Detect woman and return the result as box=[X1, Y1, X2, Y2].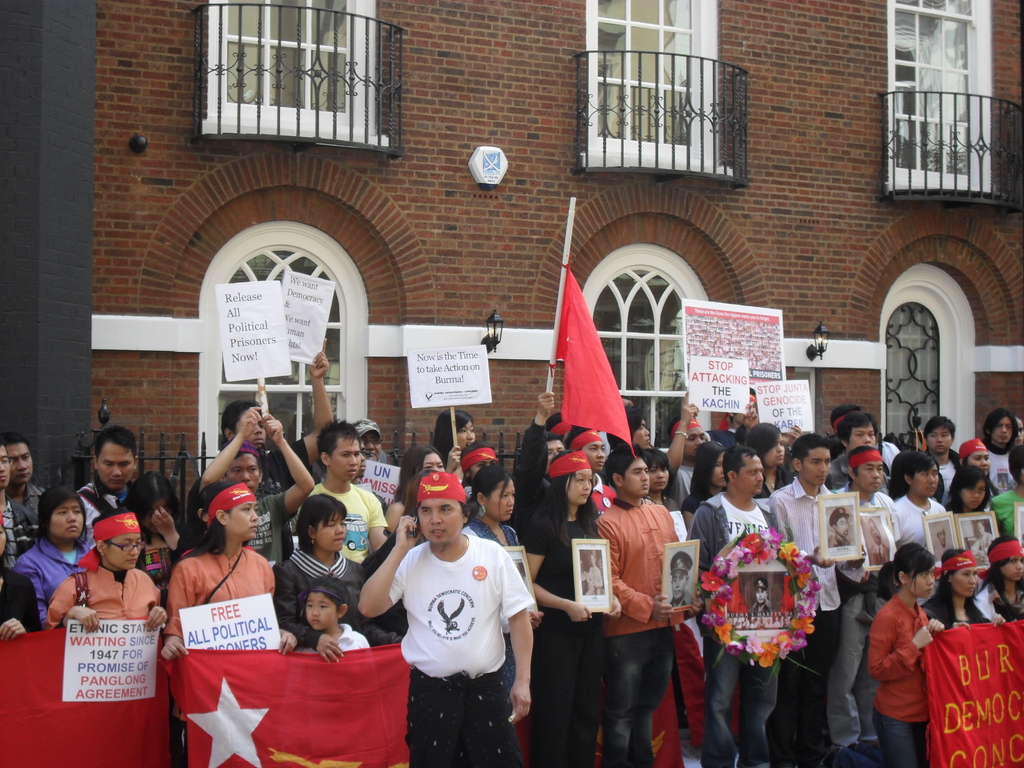
box=[44, 504, 168, 628].
